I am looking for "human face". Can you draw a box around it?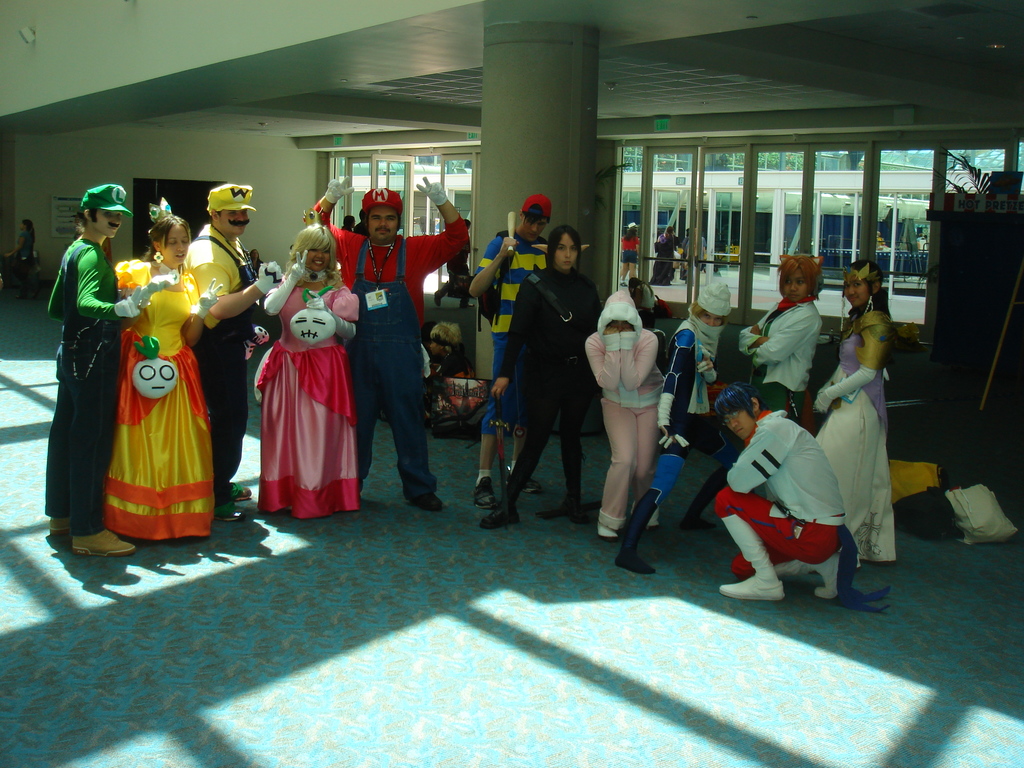
Sure, the bounding box is [348, 217, 355, 227].
